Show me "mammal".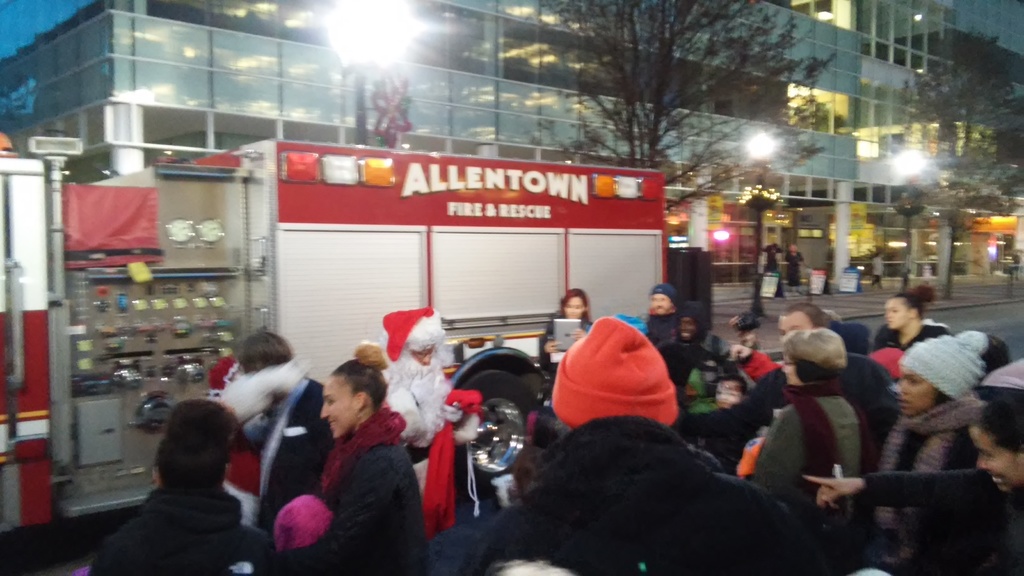
"mammal" is here: 799/356/1023/575.
